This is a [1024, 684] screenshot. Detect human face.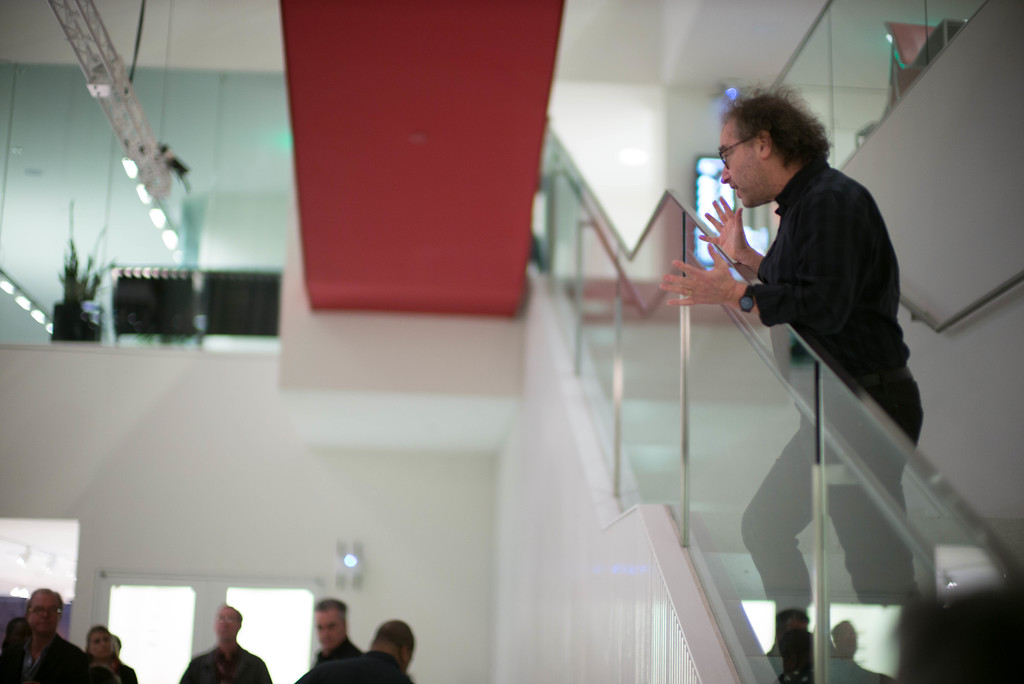
{"x1": 316, "y1": 607, "x2": 344, "y2": 649}.
